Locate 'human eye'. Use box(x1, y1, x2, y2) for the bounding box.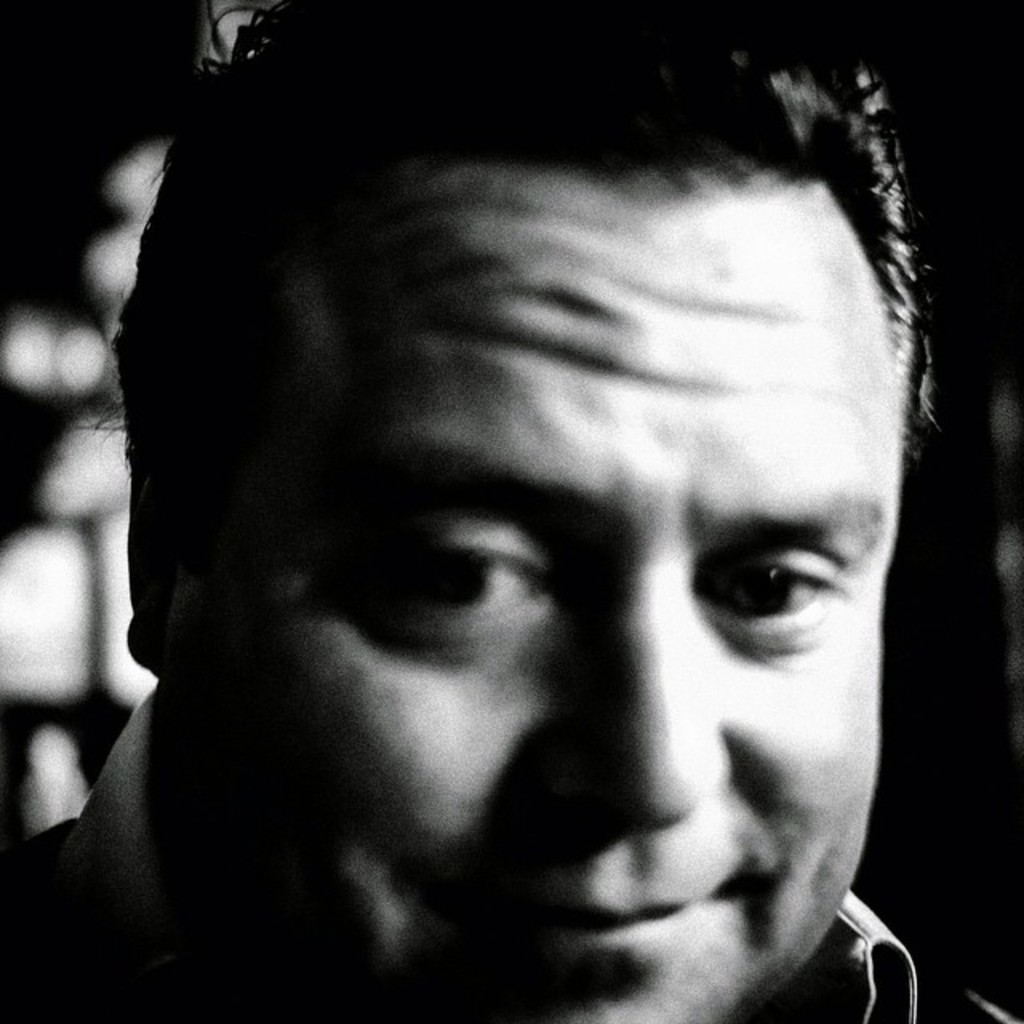
box(709, 550, 870, 643).
